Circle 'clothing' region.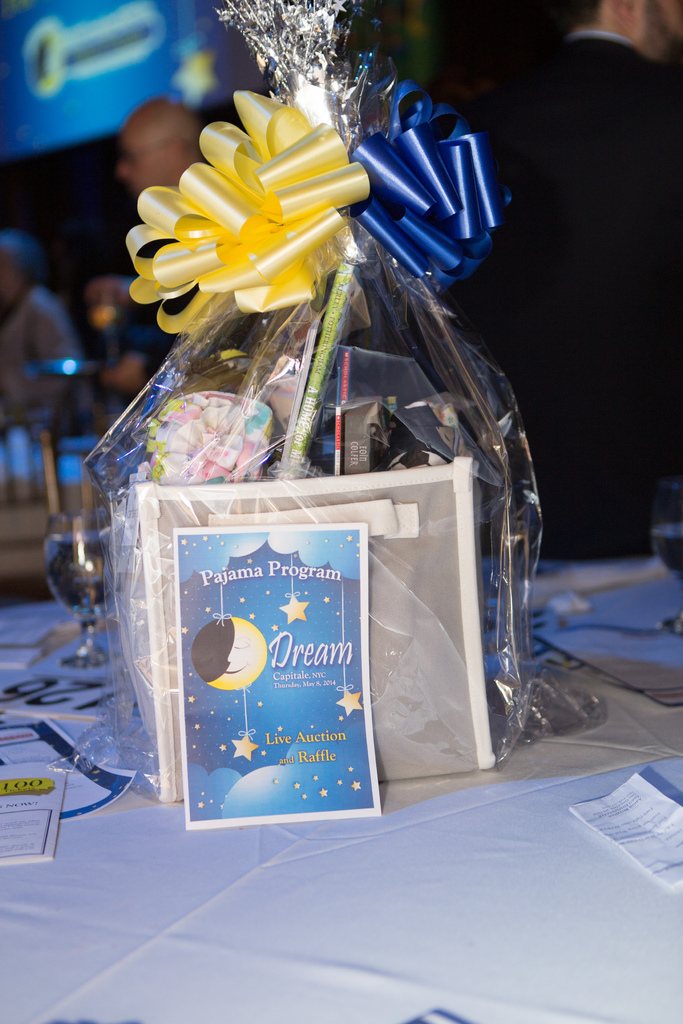
Region: x1=0, y1=279, x2=93, y2=420.
